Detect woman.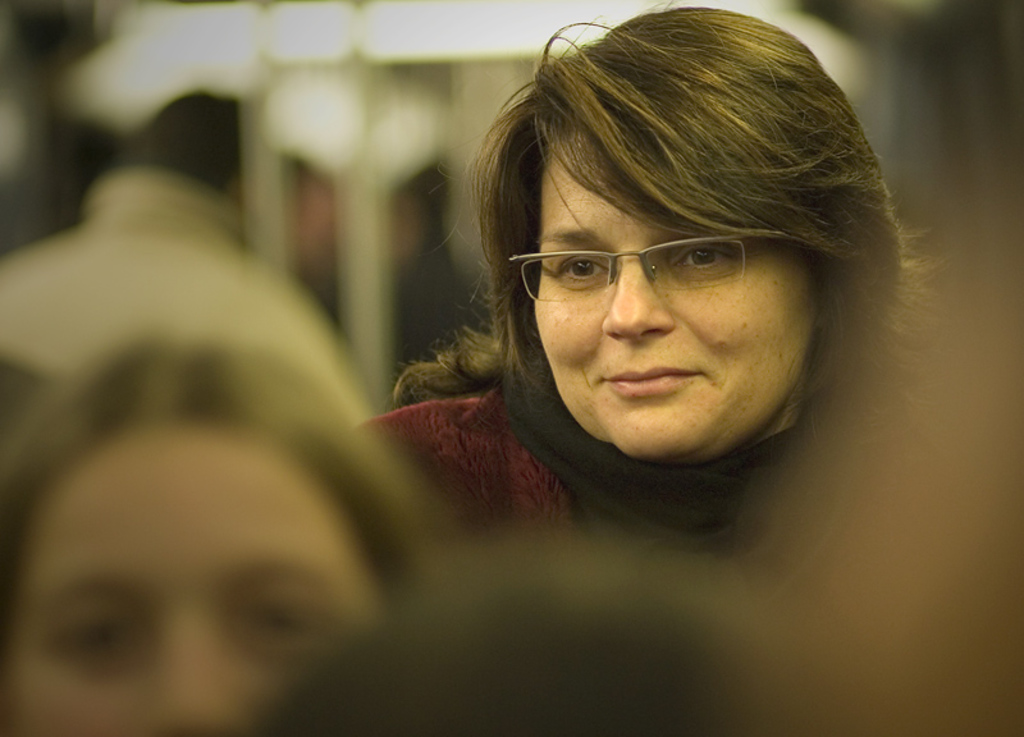
Detected at {"x1": 0, "y1": 331, "x2": 444, "y2": 736}.
